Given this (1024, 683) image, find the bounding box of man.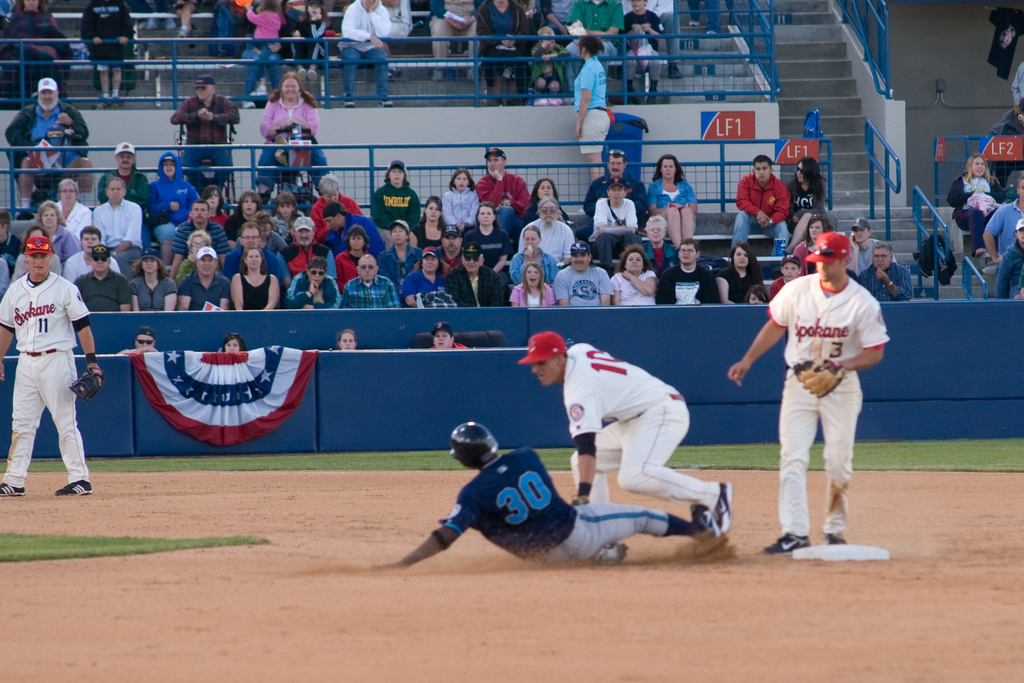
BBox(101, 135, 148, 210).
